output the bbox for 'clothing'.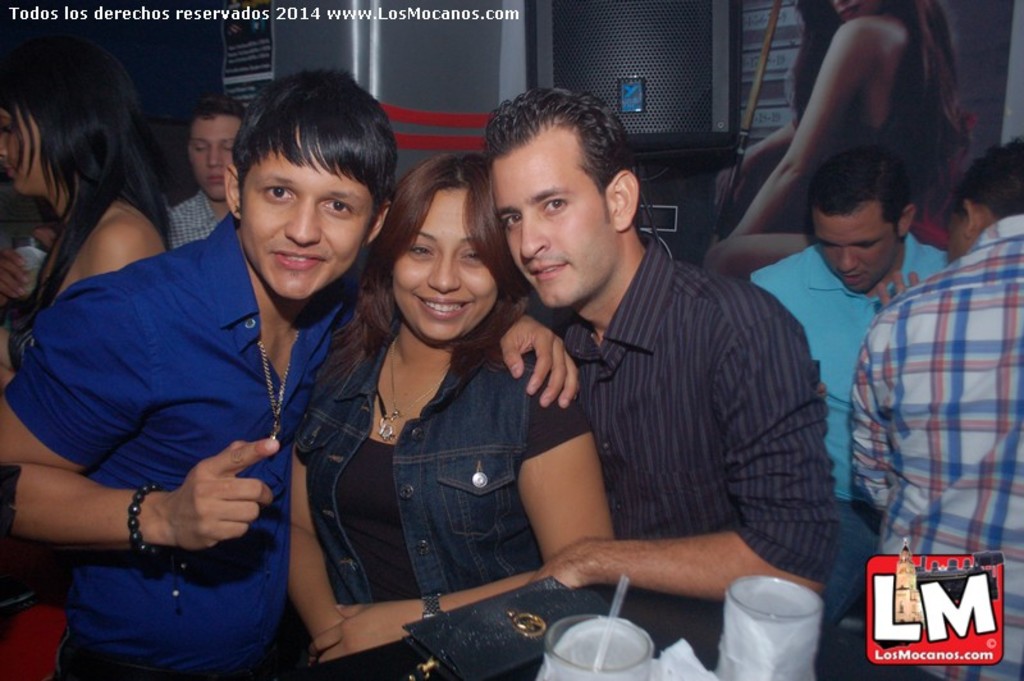
<box>851,214,1023,680</box>.
